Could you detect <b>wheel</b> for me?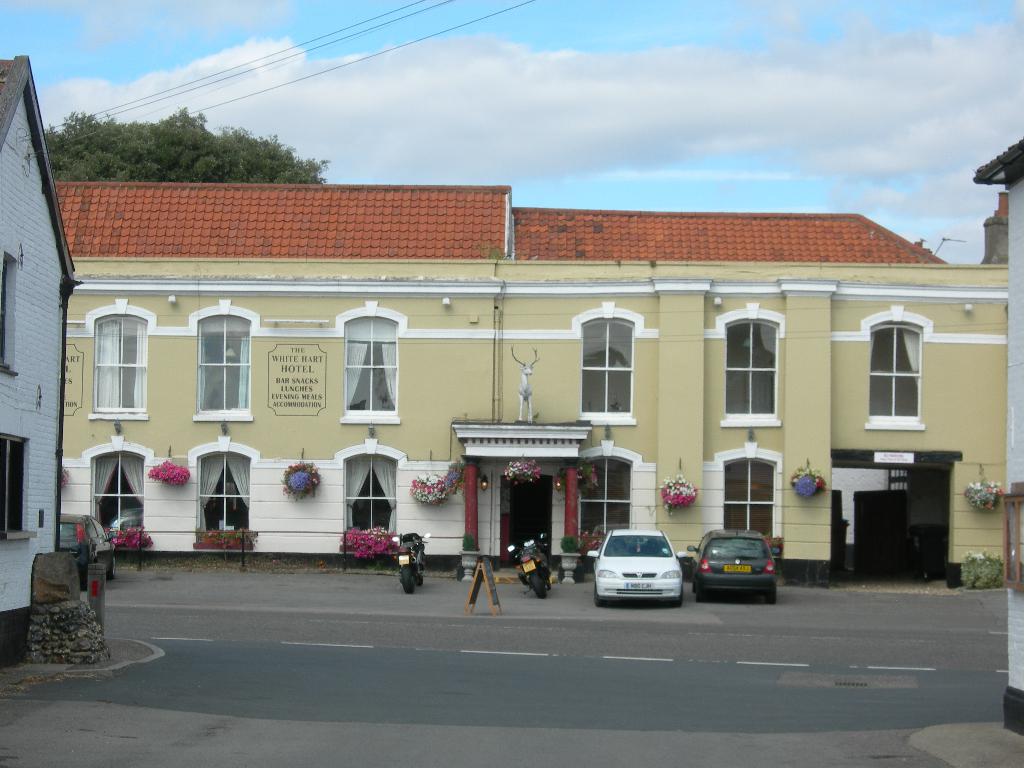
Detection result: (672,586,681,606).
